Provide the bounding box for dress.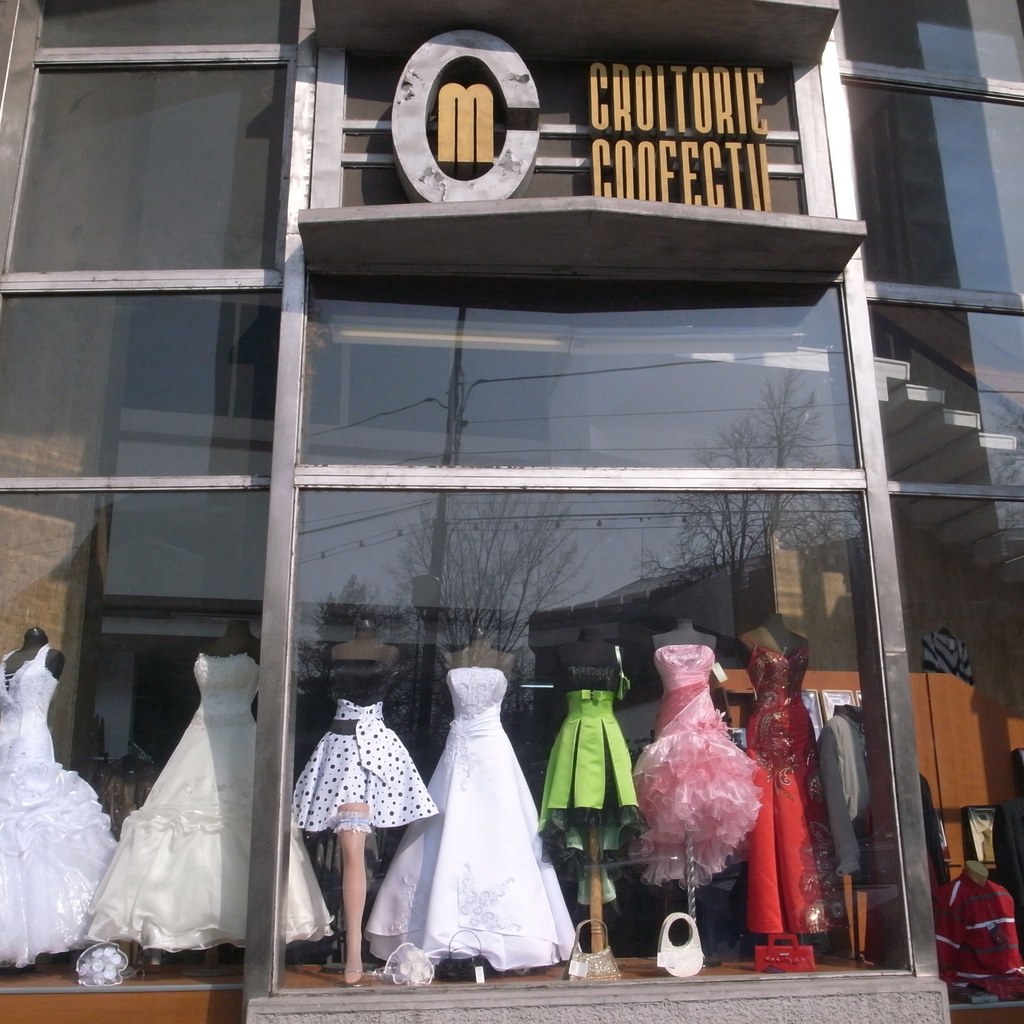
[x1=628, y1=644, x2=760, y2=889].
